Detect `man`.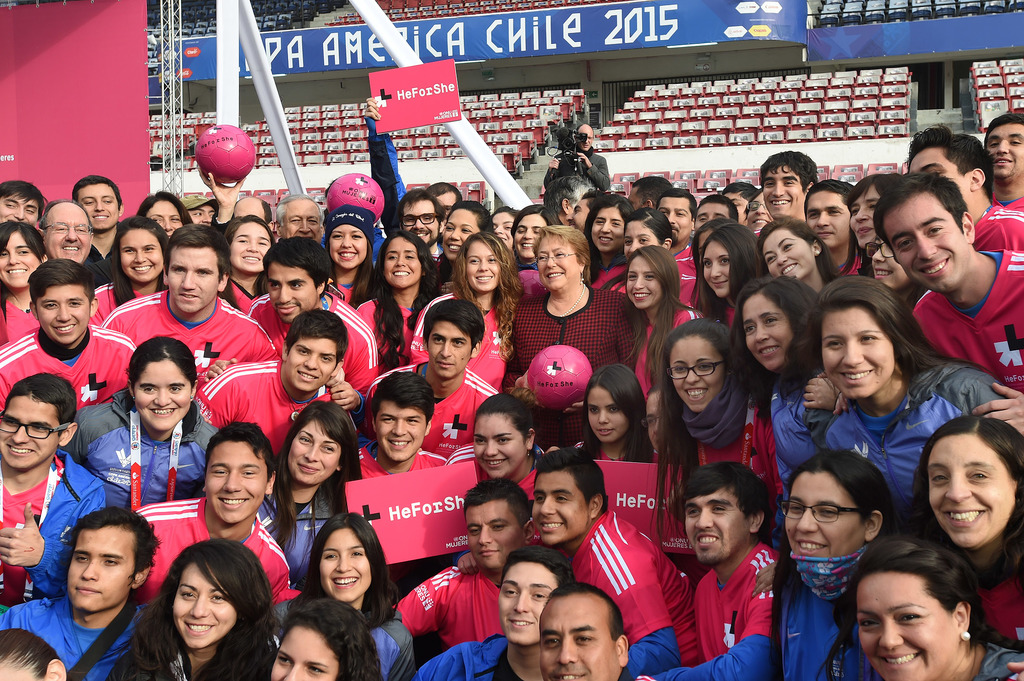
Detected at pyautogui.locateOnScreen(533, 170, 598, 227).
